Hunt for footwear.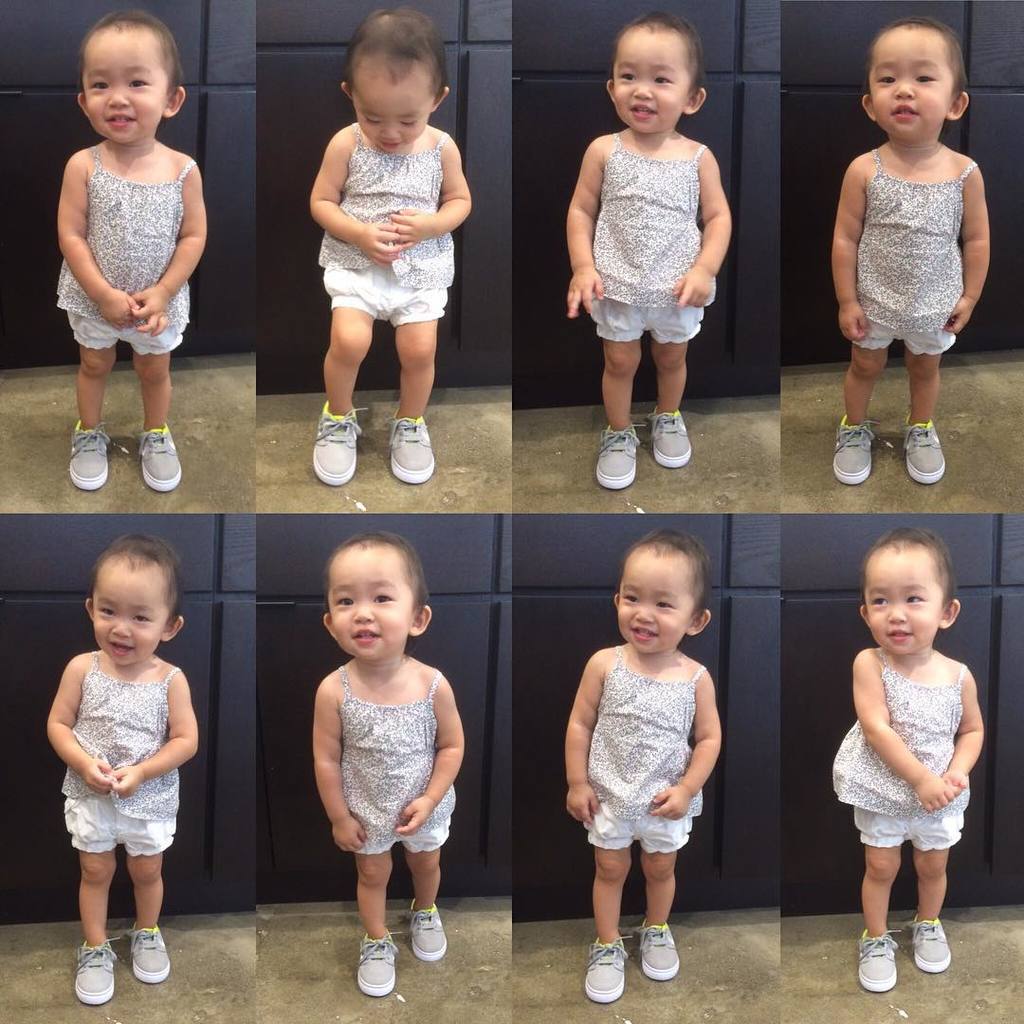
Hunted down at crop(854, 929, 897, 993).
